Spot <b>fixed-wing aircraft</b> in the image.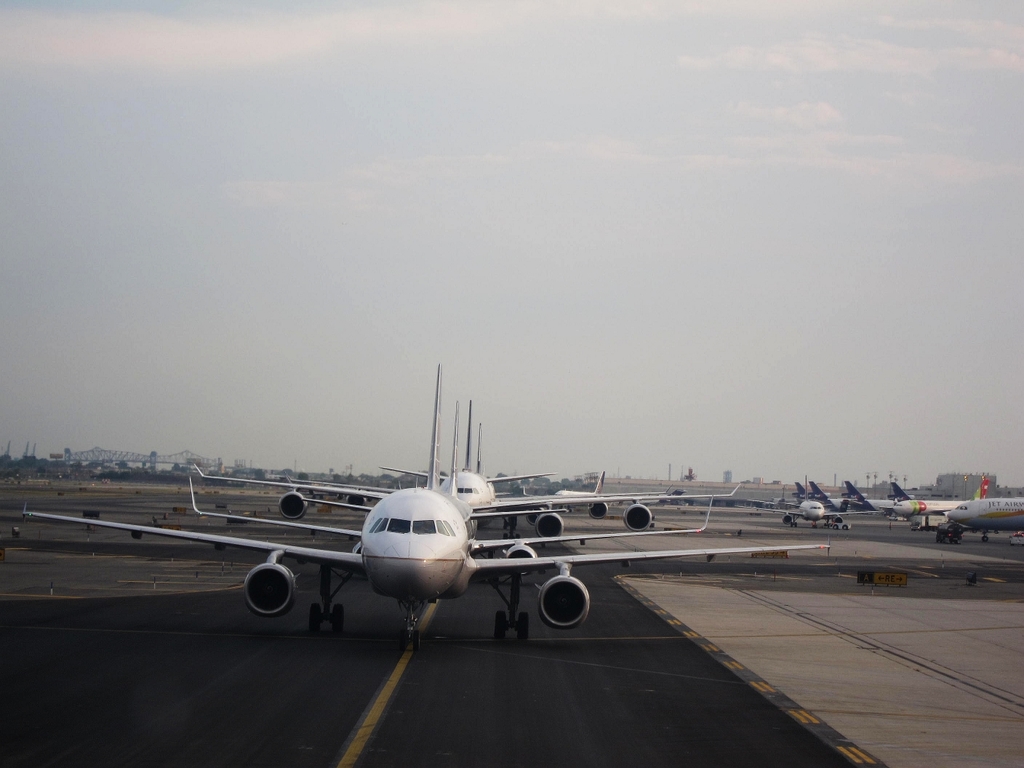
<b>fixed-wing aircraft</b> found at locate(755, 495, 849, 528).
